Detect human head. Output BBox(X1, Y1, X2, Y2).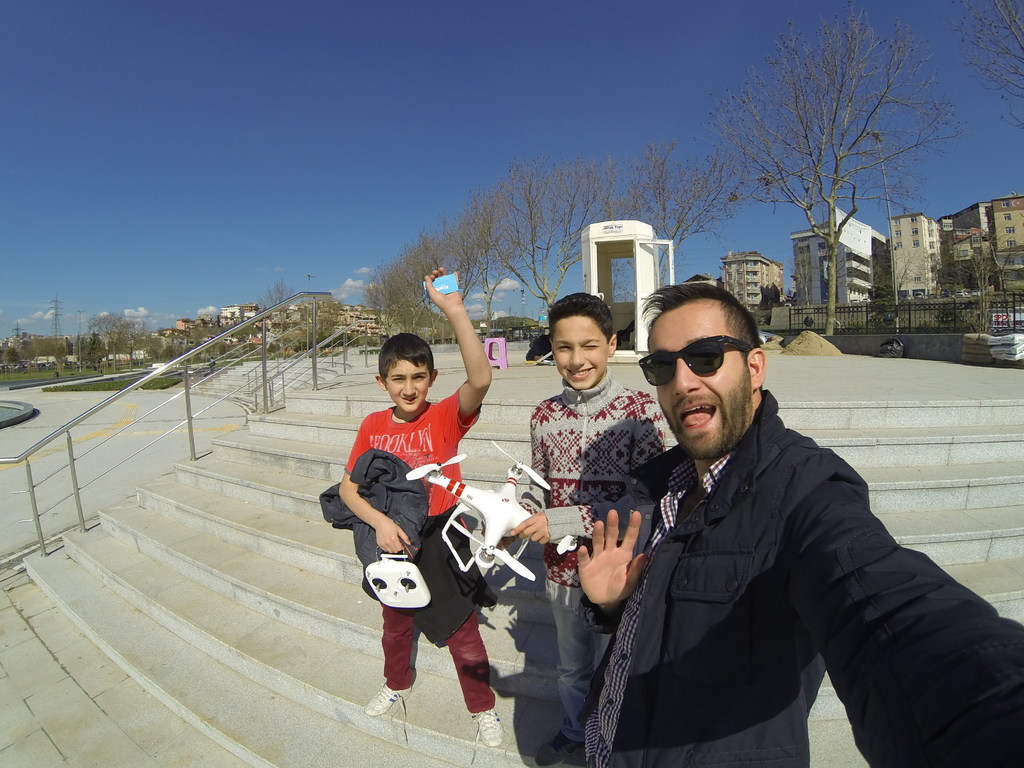
BBox(373, 331, 440, 414).
